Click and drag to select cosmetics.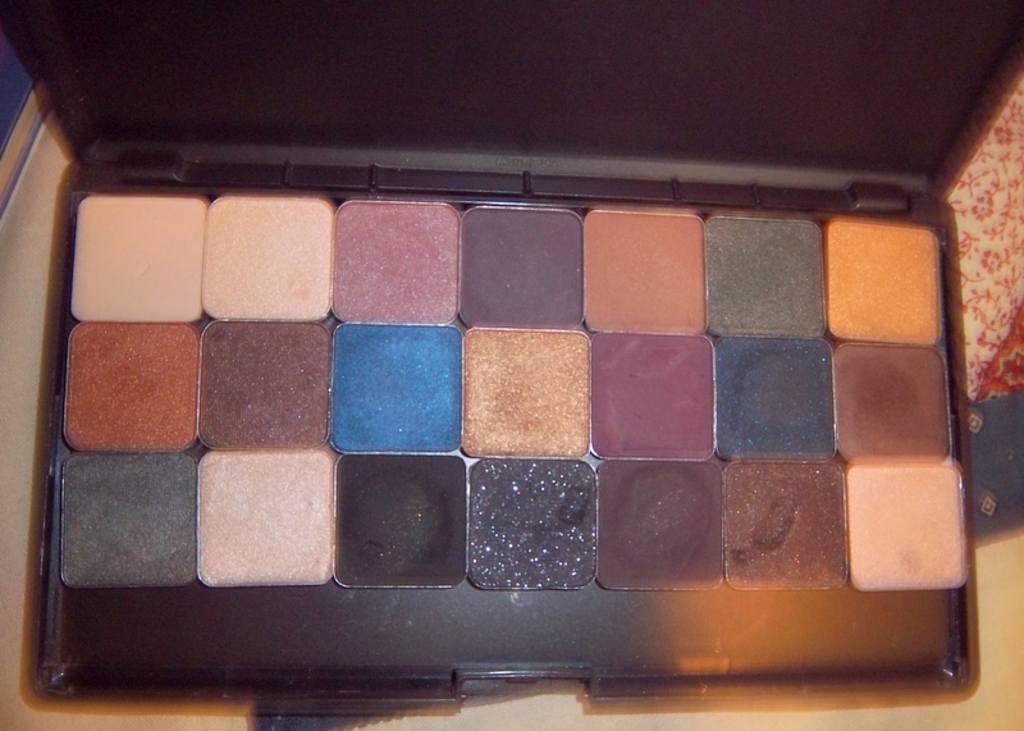
Selection: left=832, top=346, right=948, bottom=463.
